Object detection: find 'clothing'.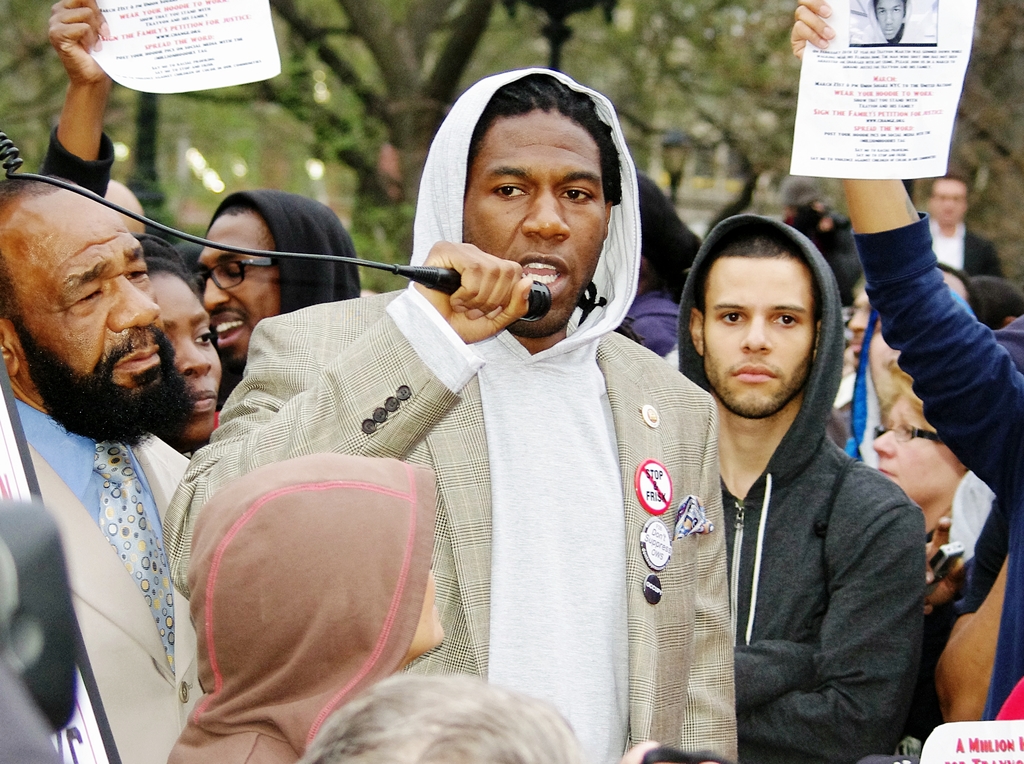
159,67,748,763.
